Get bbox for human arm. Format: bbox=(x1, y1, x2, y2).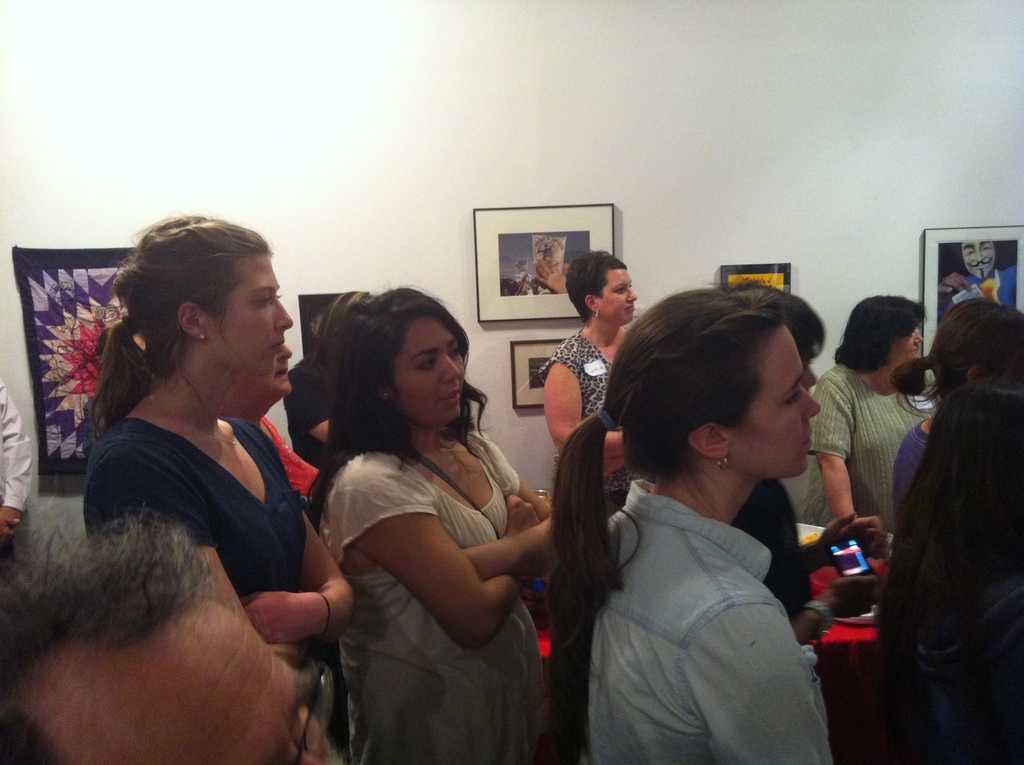
bbox=(540, 353, 621, 440).
